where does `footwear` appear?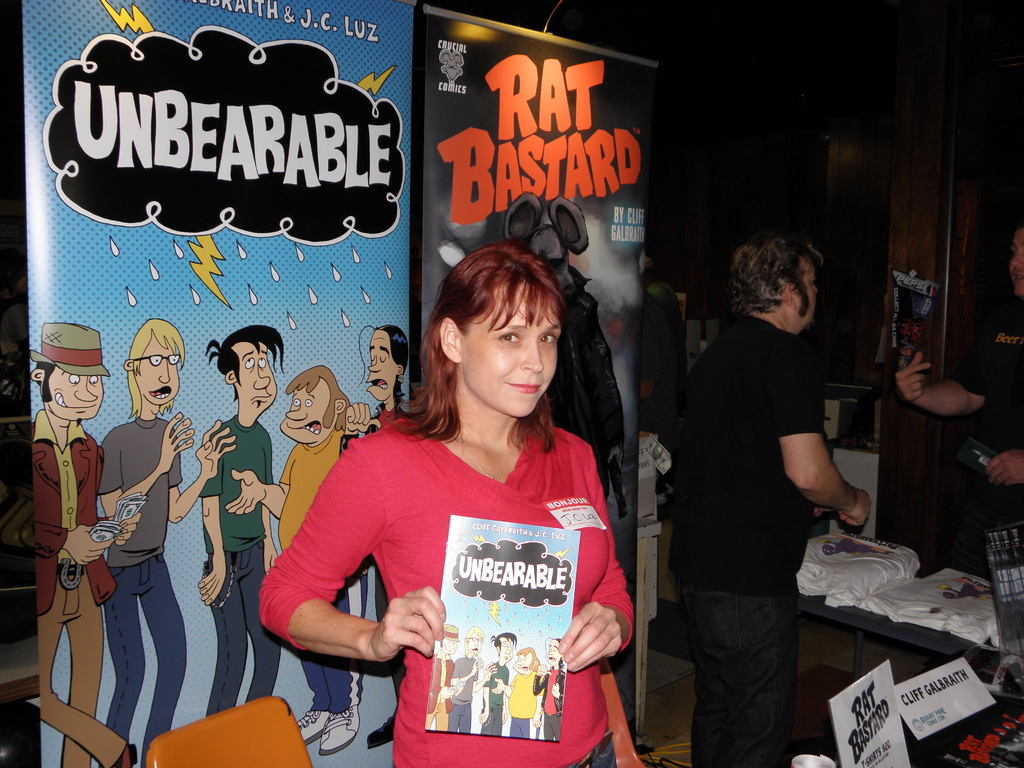
Appears at [318,704,360,757].
